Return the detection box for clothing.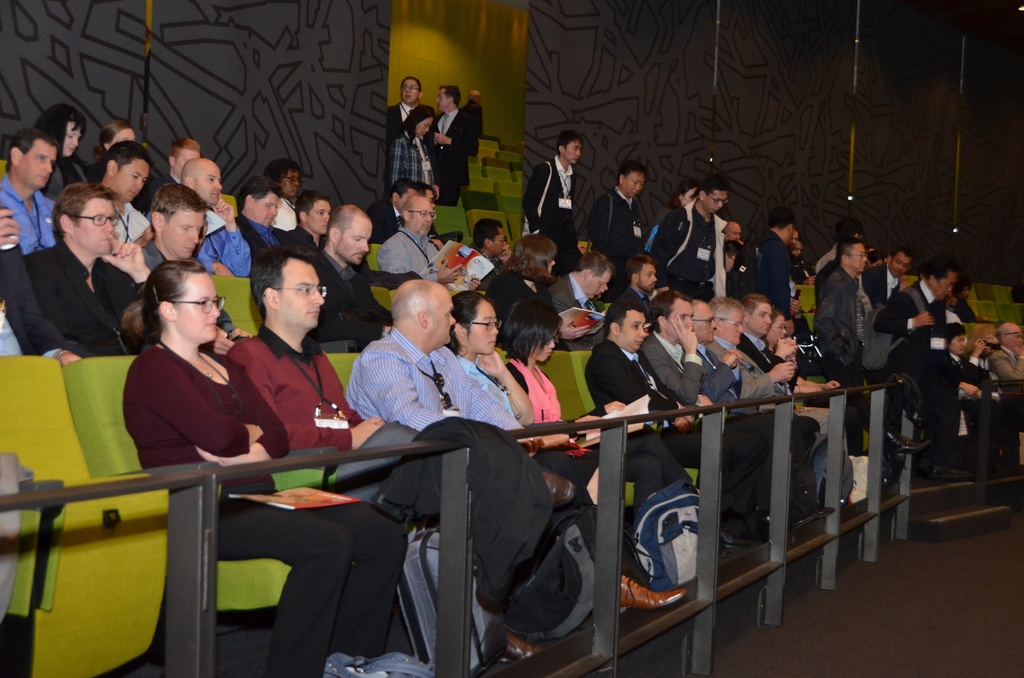
{"left": 344, "top": 328, "right": 598, "bottom": 556}.
